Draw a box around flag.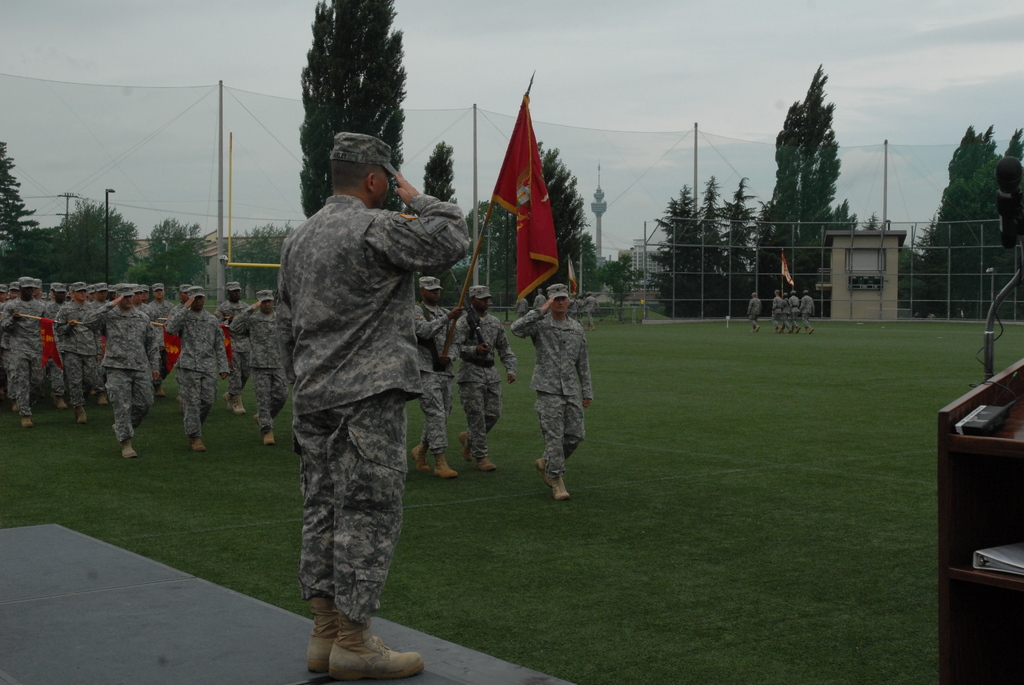
l=163, t=329, r=184, b=370.
